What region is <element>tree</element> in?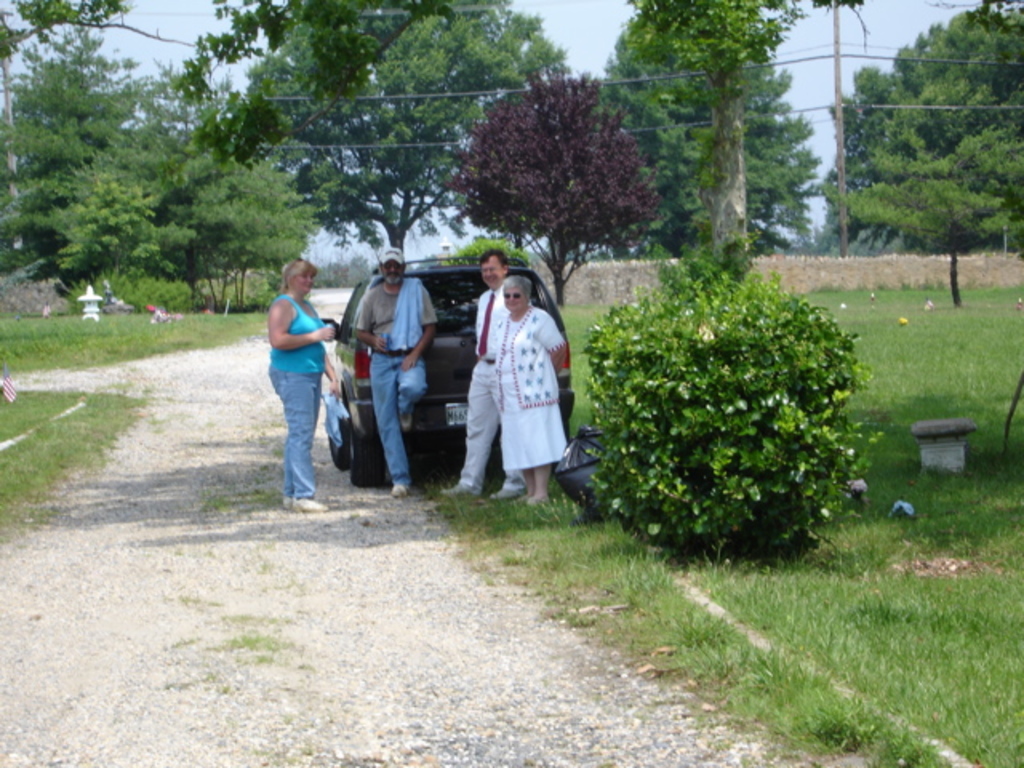
pyautogui.locateOnScreen(163, 0, 576, 266).
